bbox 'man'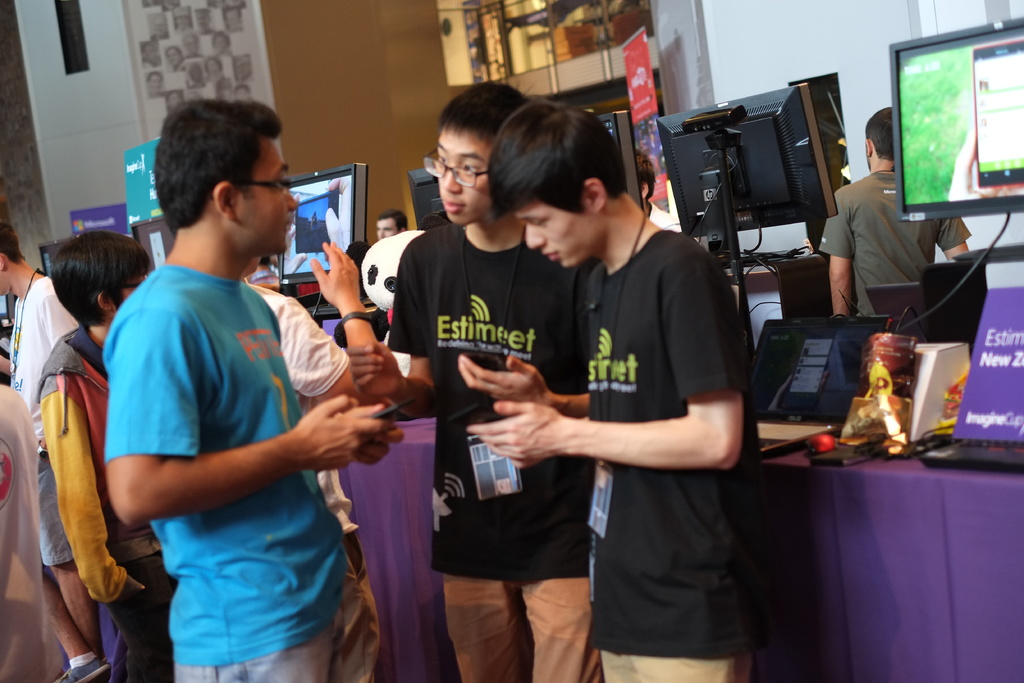
left=344, top=79, right=605, bottom=682
